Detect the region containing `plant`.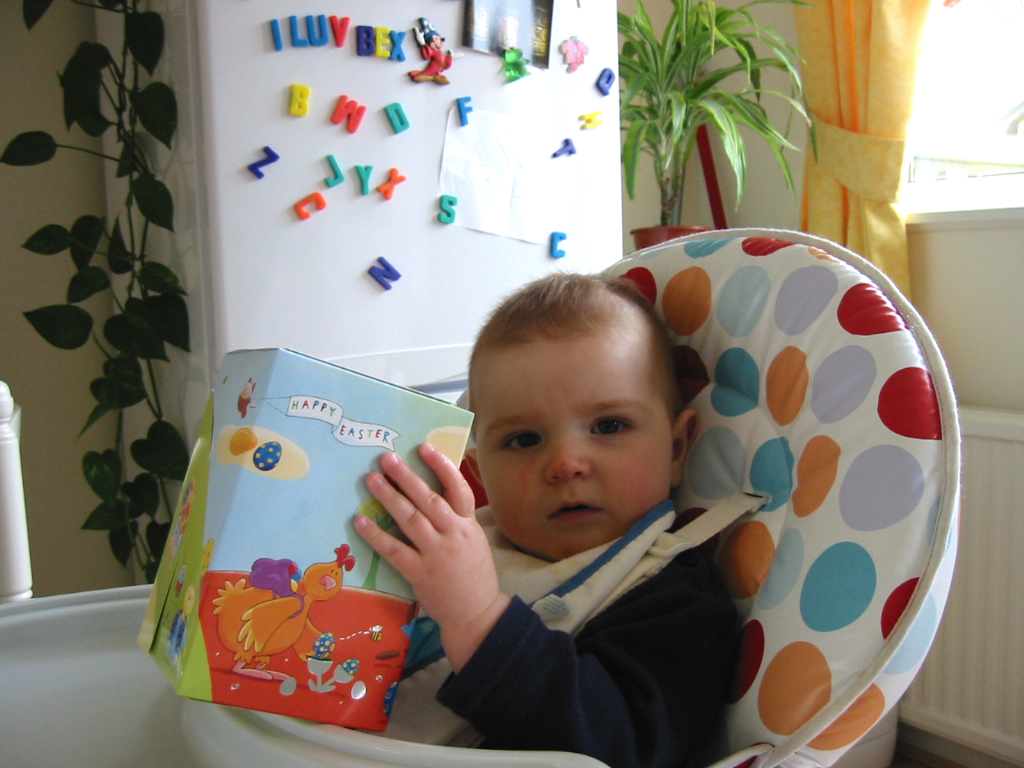
{"left": 611, "top": 0, "right": 824, "bottom": 254}.
